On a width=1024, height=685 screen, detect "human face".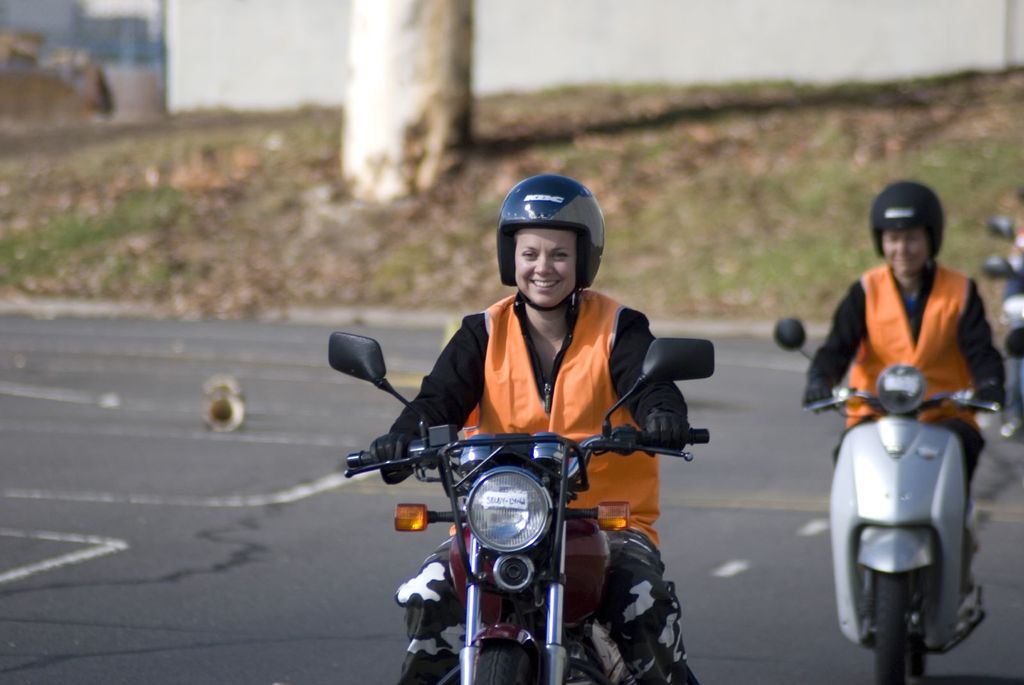
bbox=[878, 227, 918, 271].
